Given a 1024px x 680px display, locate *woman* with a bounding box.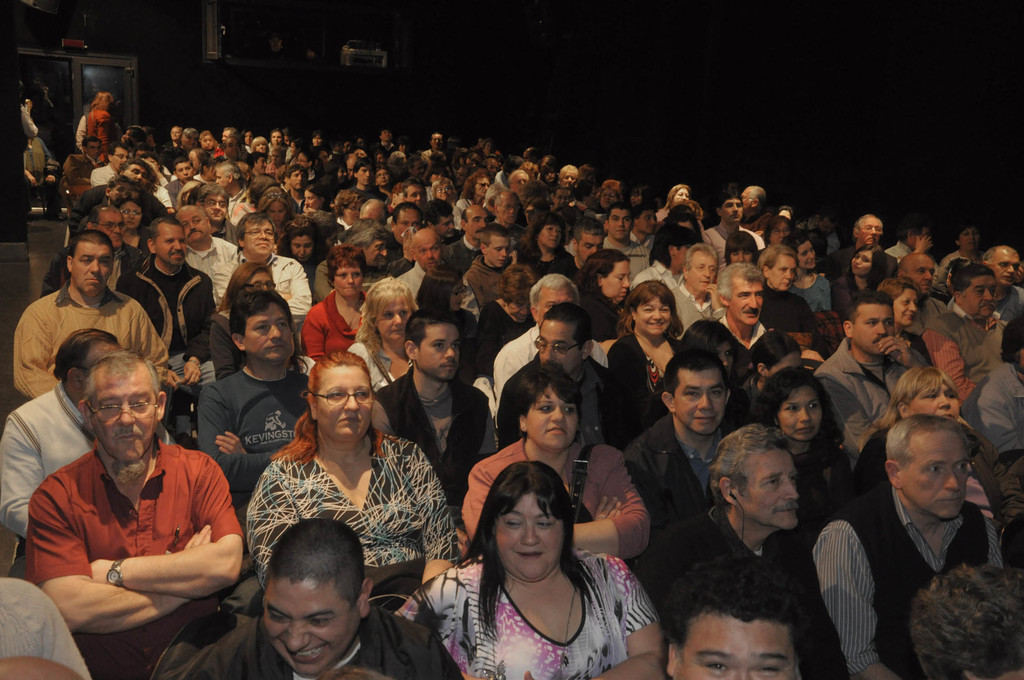
Located: [left=827, top=245, right=891, bottom=316].
